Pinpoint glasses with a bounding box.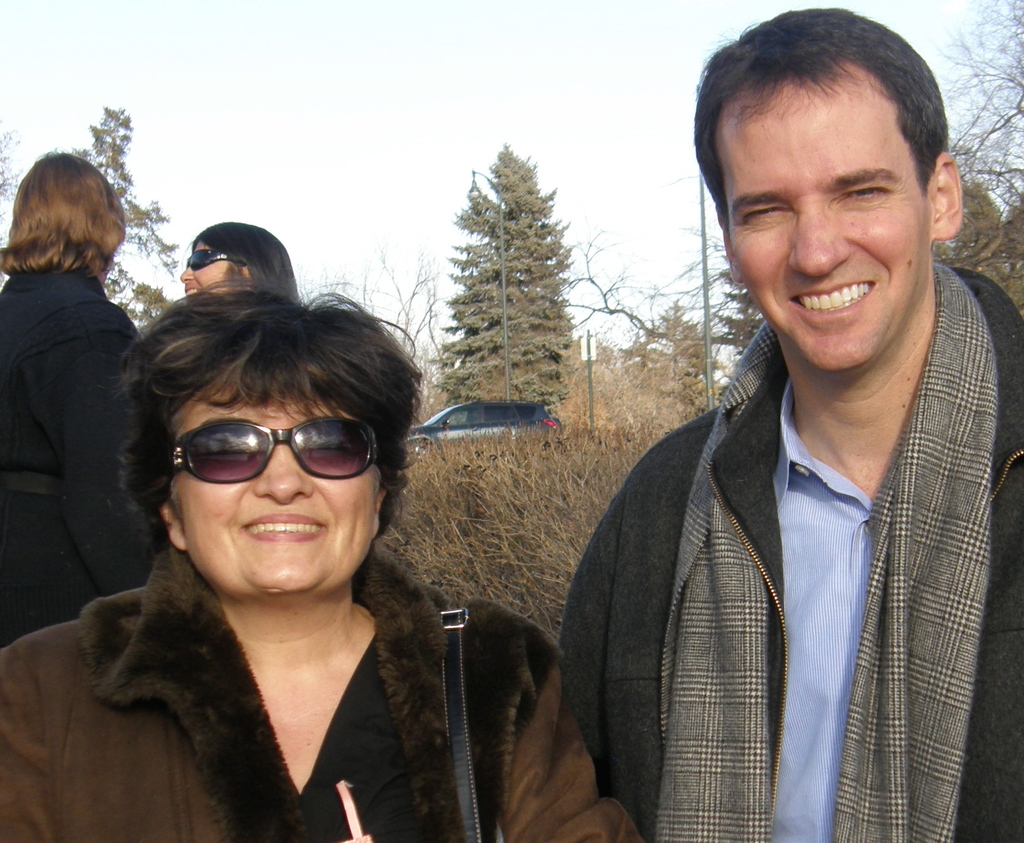
[x1=145, y1=423, x2=402, y2=497].
